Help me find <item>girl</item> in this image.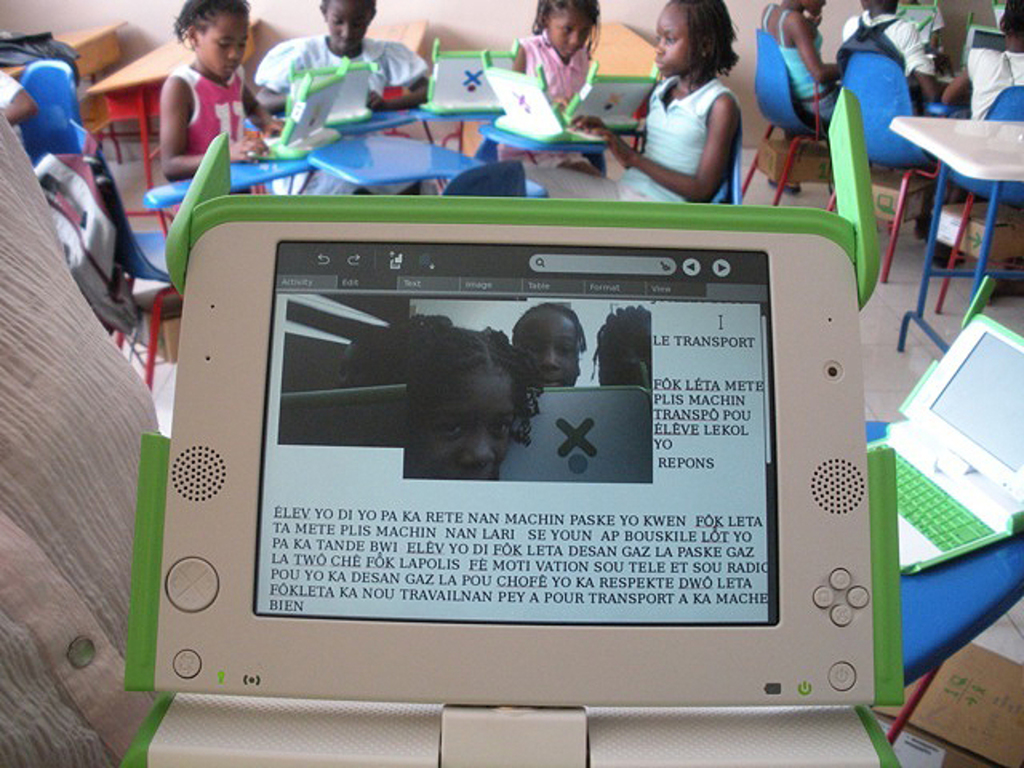
Found it: 253,2,427,106.
